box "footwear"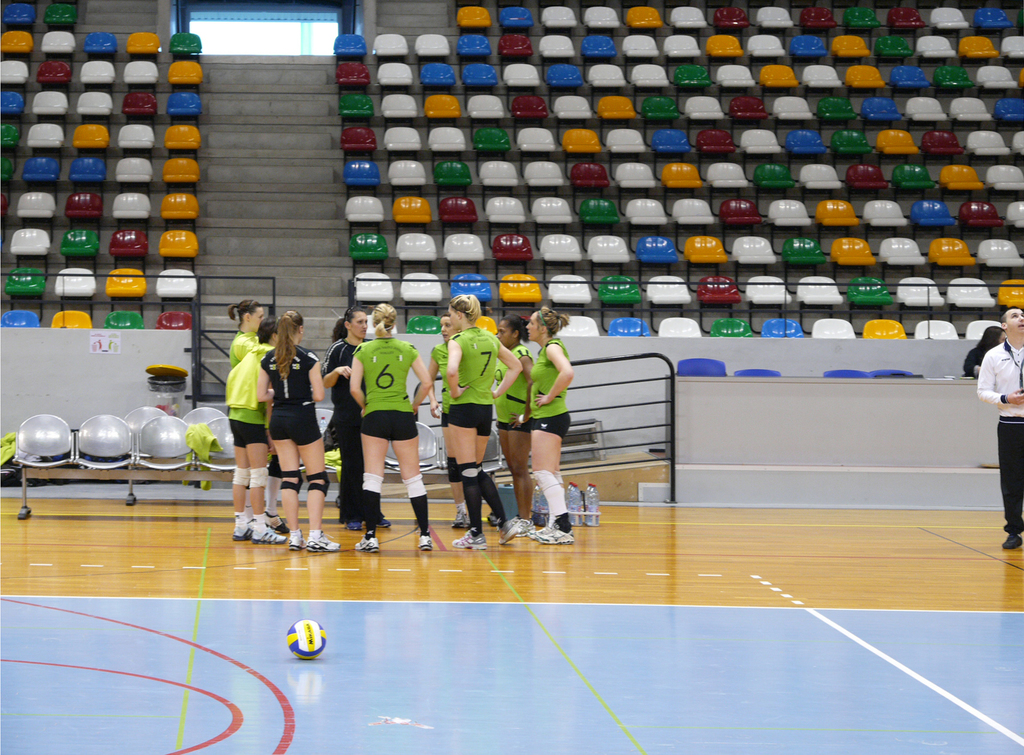
select_region(235, 524, 246, 542)
